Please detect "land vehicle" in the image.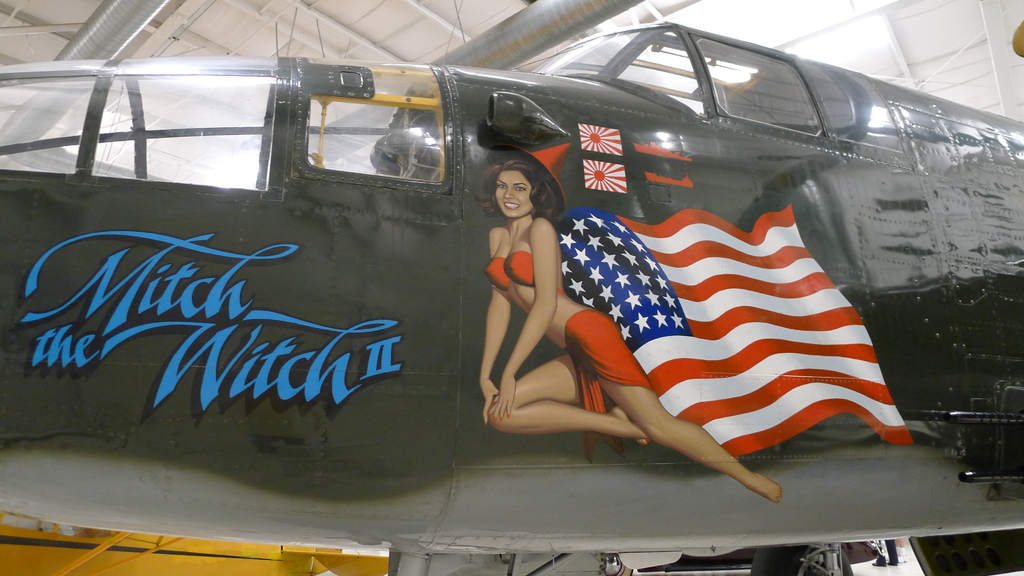
detection(0, 54, 1023, 518).
